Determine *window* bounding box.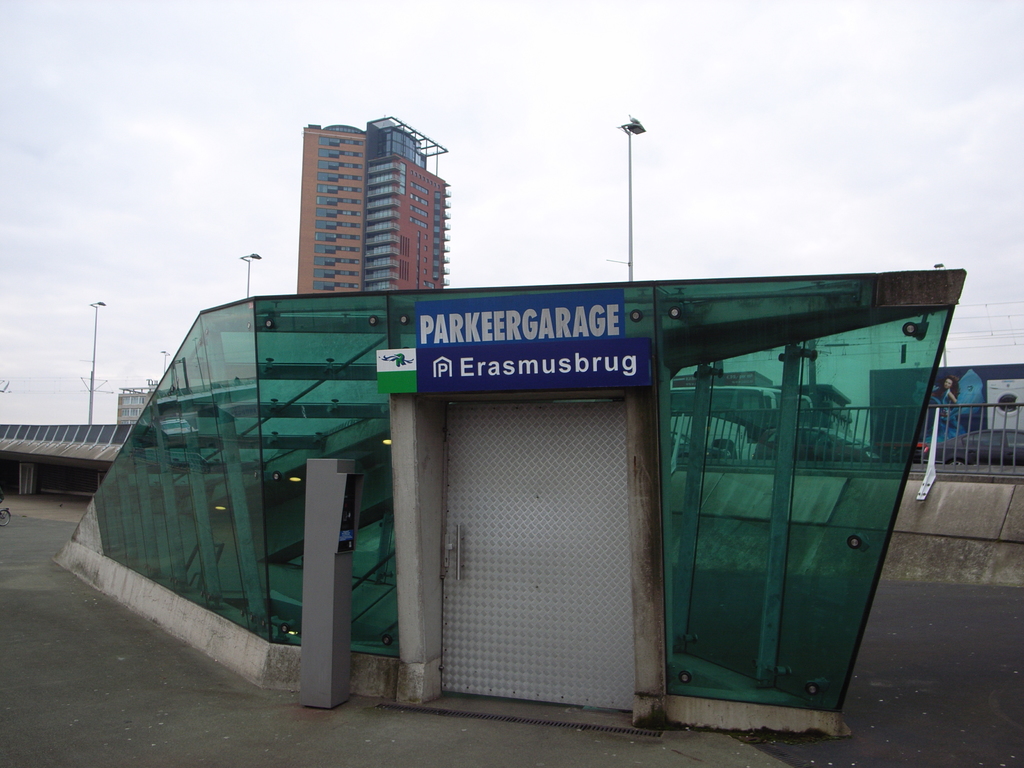
Determined: crop(344, 187, 361, 189).
